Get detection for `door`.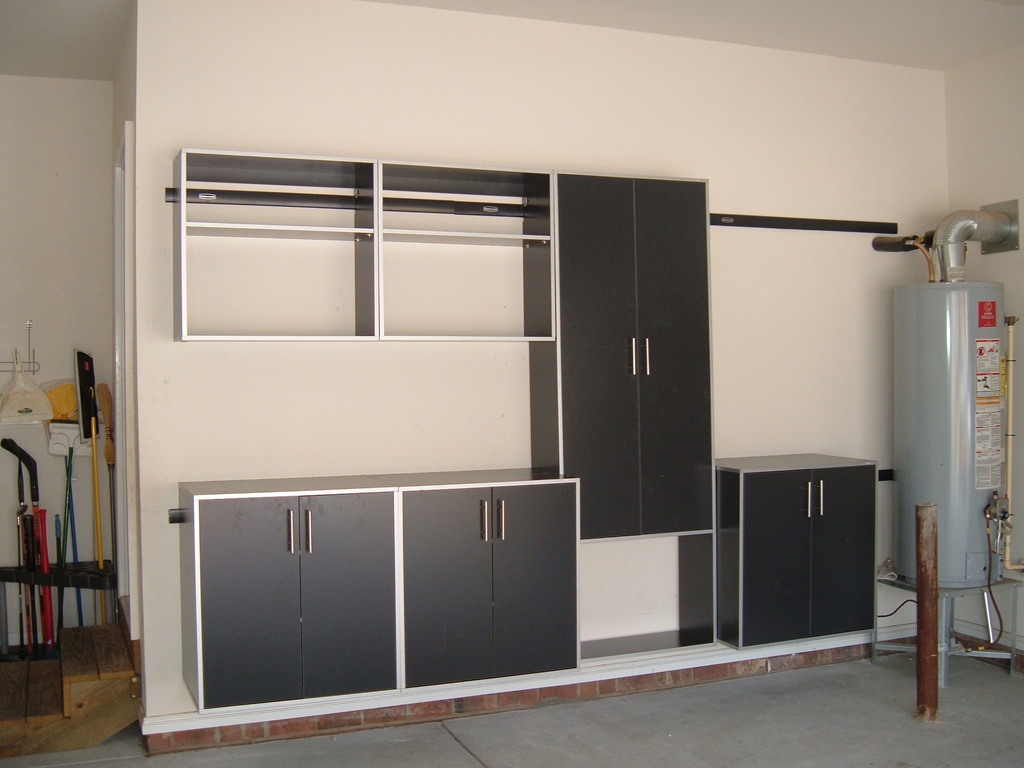
Detection: box(575, 170, 701, 548).
